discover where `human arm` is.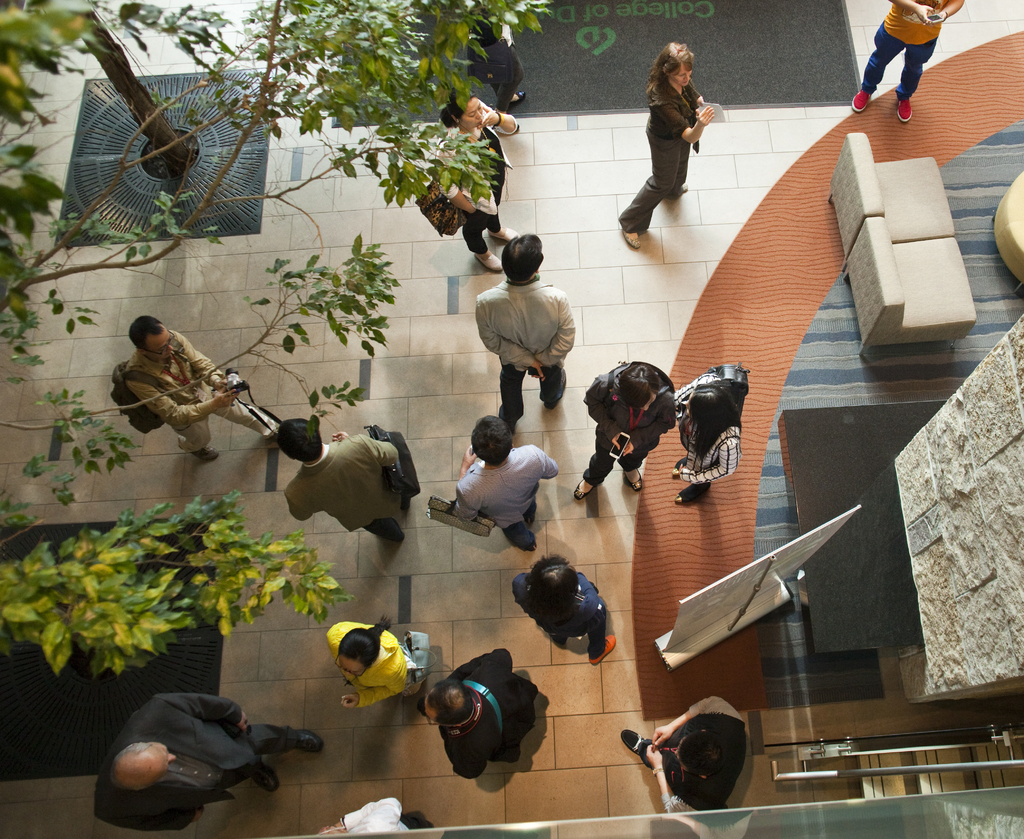
Discovered at select_region(458, 443, 496, 525).
